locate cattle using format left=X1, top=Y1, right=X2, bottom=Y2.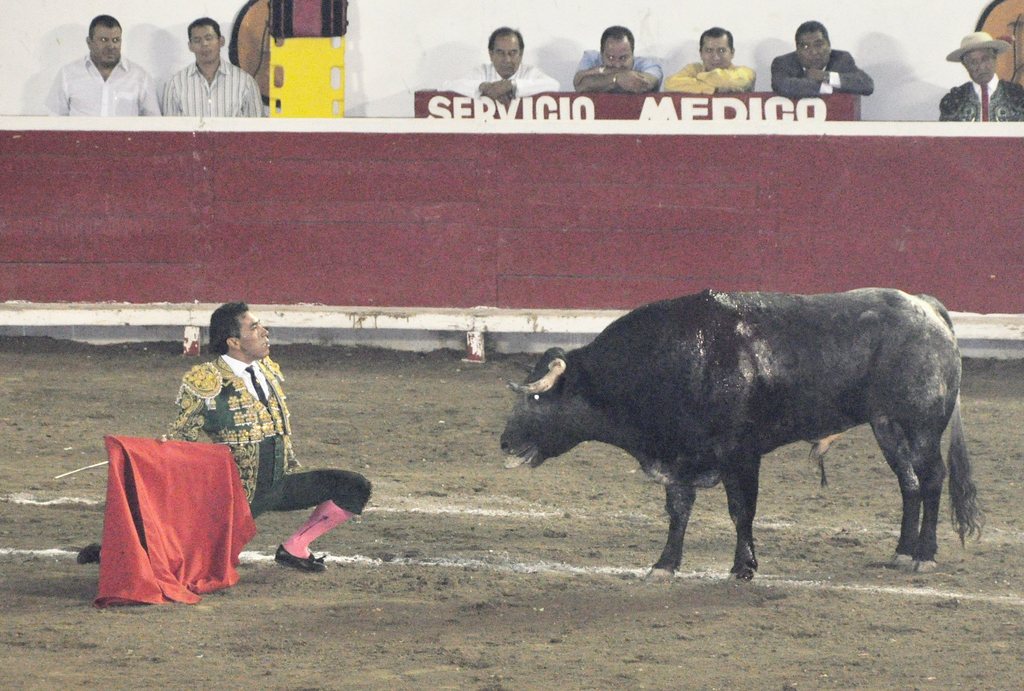
left=511, top=280, right=965, bottom=615.
